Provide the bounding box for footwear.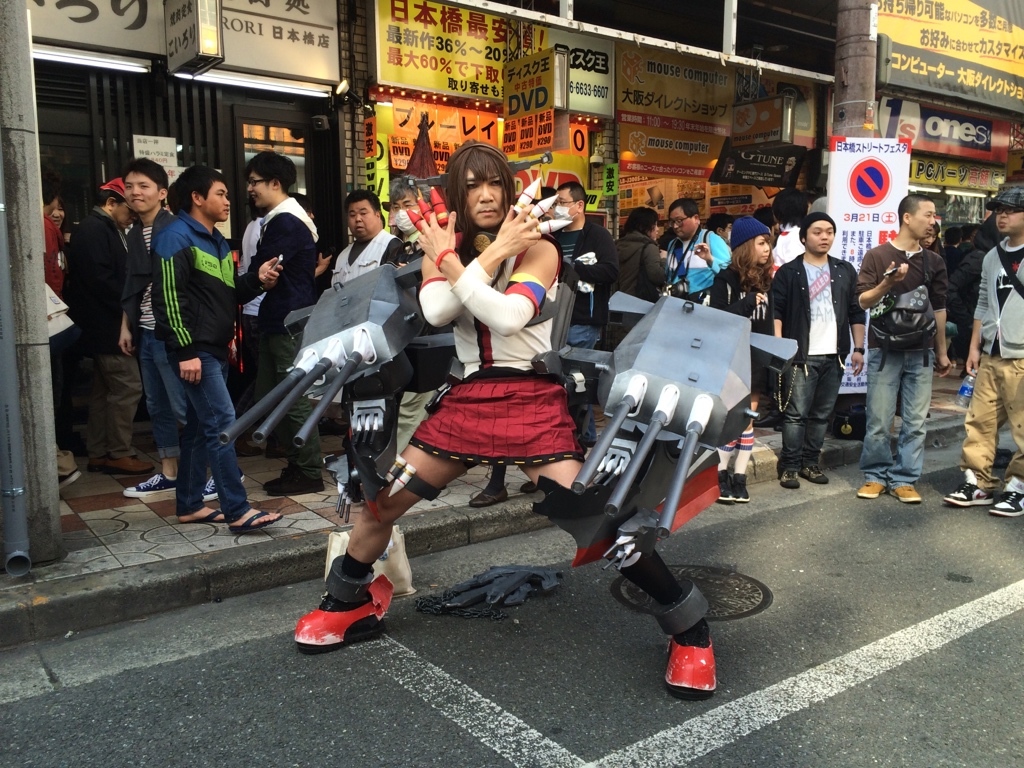
<box>229,507,283,532</box>.
